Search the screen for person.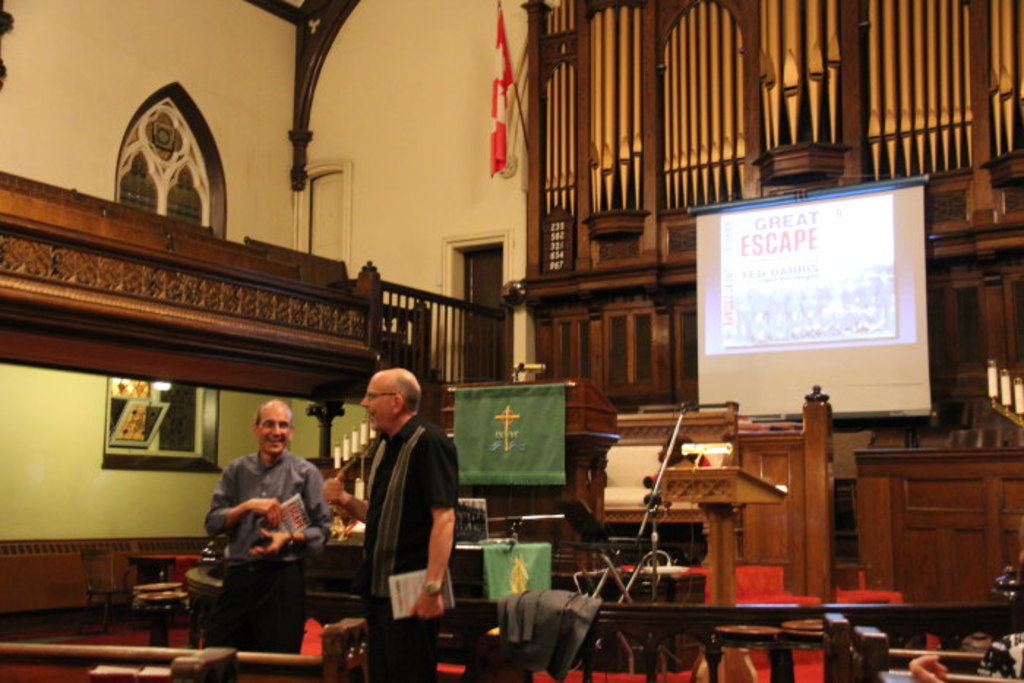
Found at {"left": 208, "top": 408, "right": 317, "bottom": 620}.
